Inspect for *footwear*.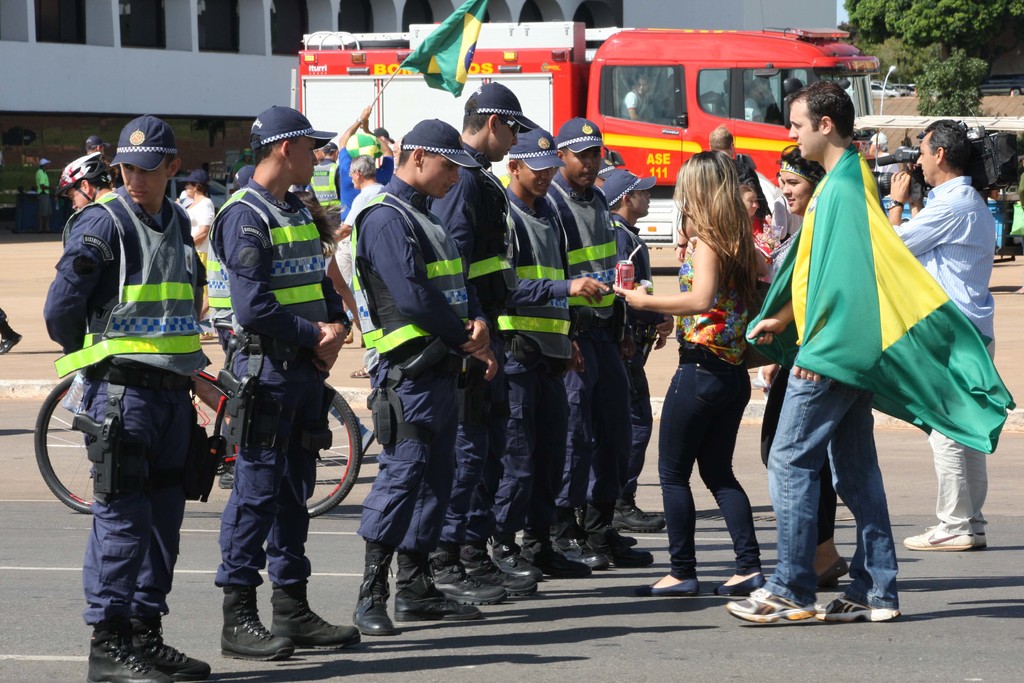
Inspection: BBox(713, 571, 768, 600).
